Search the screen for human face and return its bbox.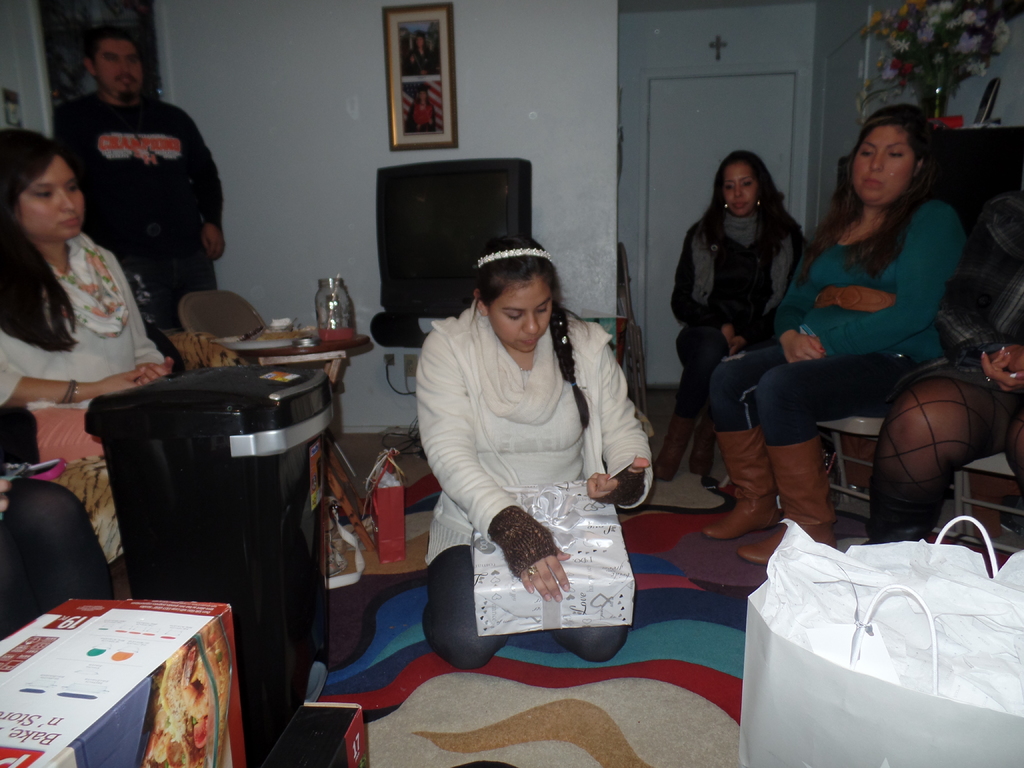
Found: (left=95, top=35, right=143, bottom=102).
